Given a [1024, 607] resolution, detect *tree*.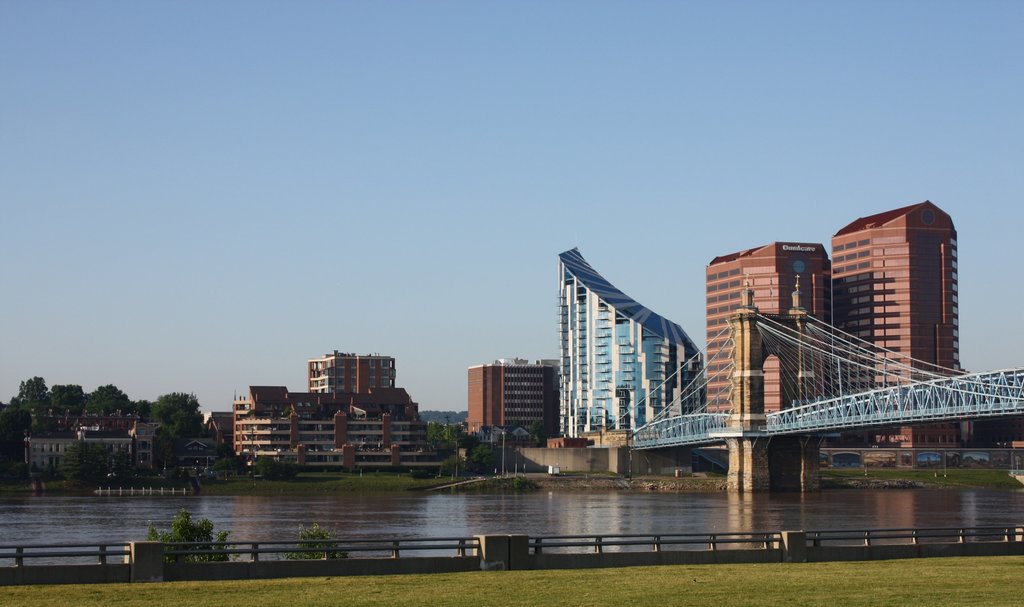
148:391:206:437.
